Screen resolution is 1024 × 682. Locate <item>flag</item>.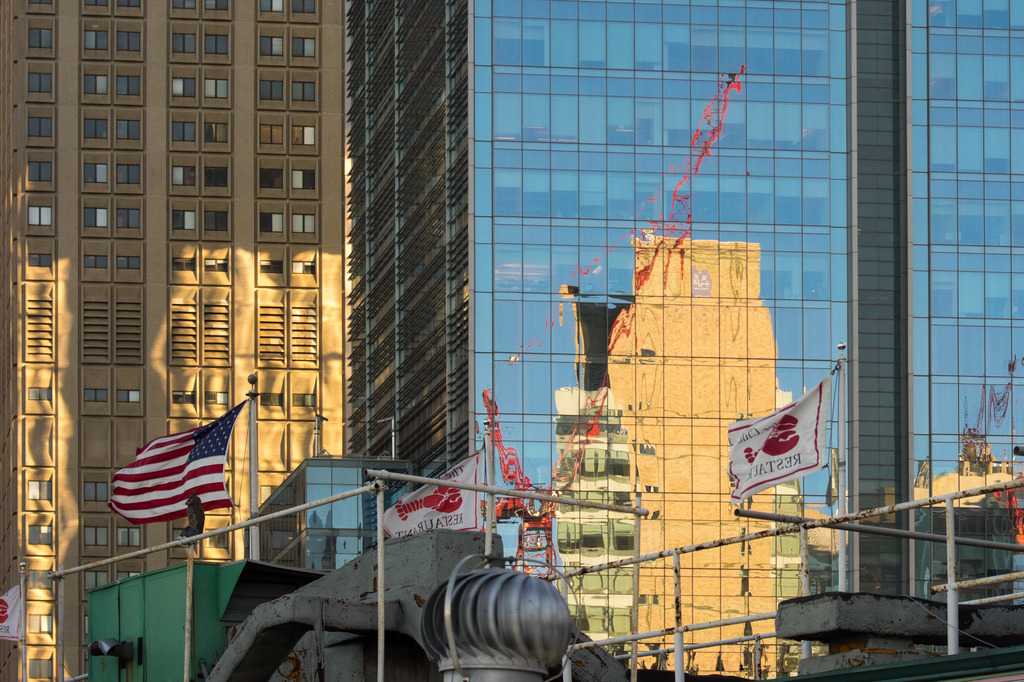
0:583:21:649.
